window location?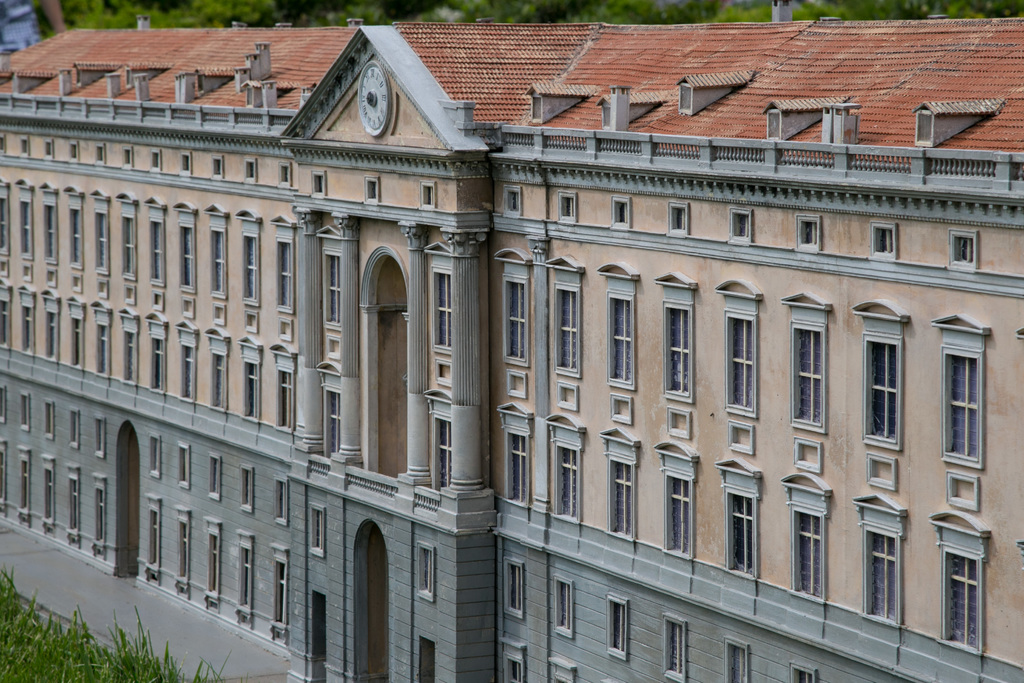
(431,267,451,350)
